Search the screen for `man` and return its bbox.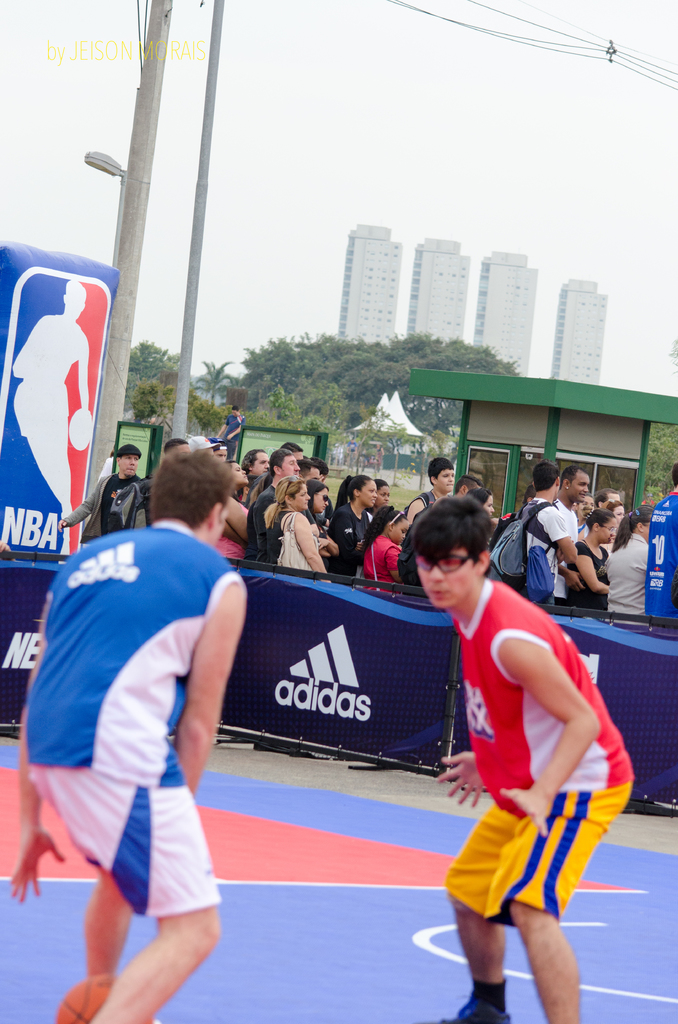
Found: crop(10, 442, 249, 1023).
